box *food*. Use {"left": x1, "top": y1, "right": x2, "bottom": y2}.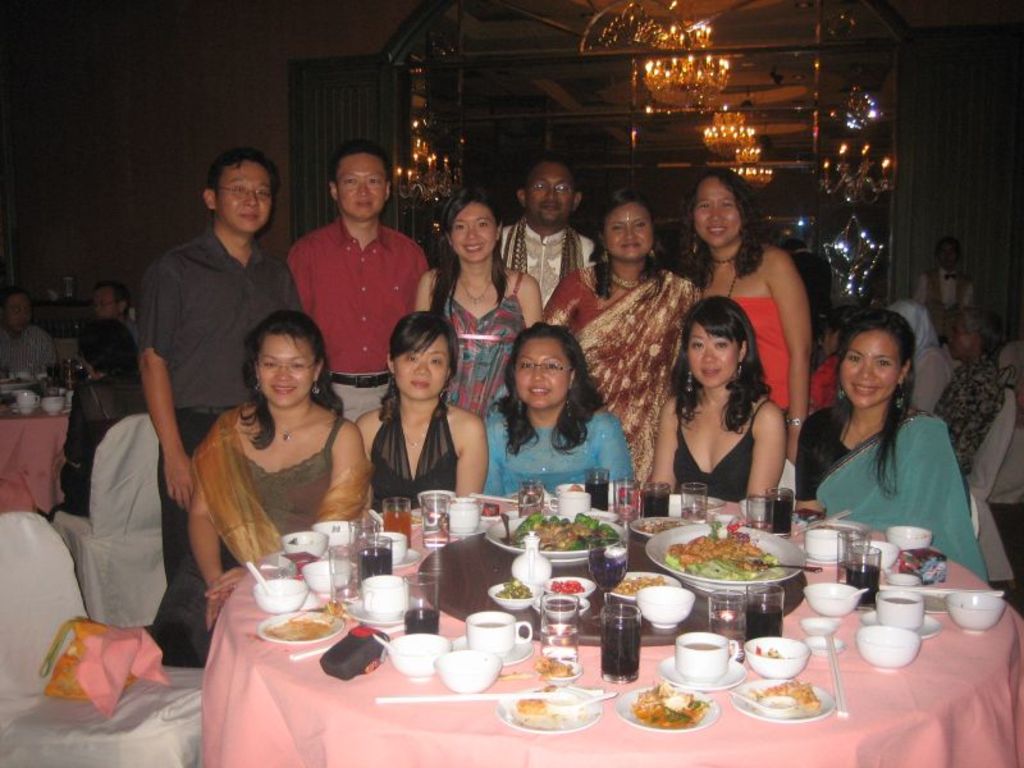
{"left": 754, "top": 645, "right": 790, "bottom": 662}.
